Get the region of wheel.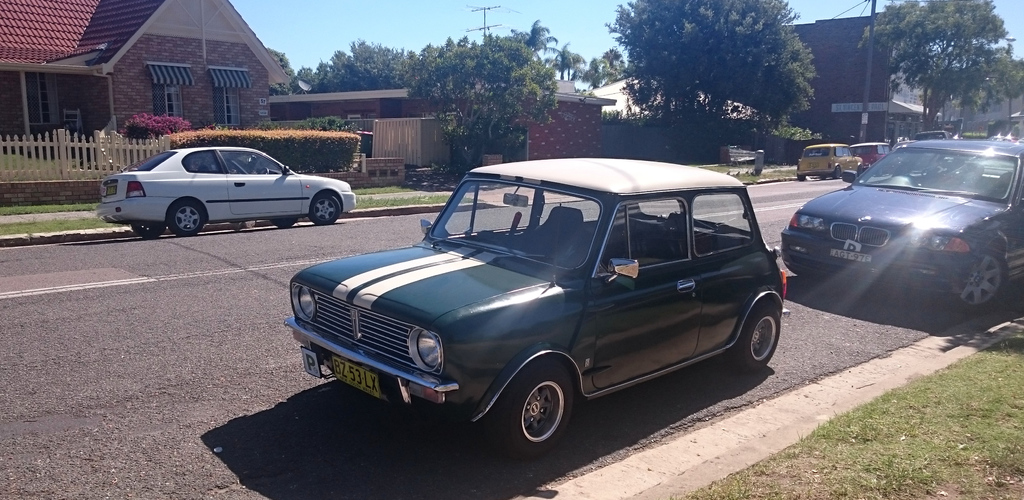
{"left": 948, "top": 249, "right": 1012, "bottom": 316}.
